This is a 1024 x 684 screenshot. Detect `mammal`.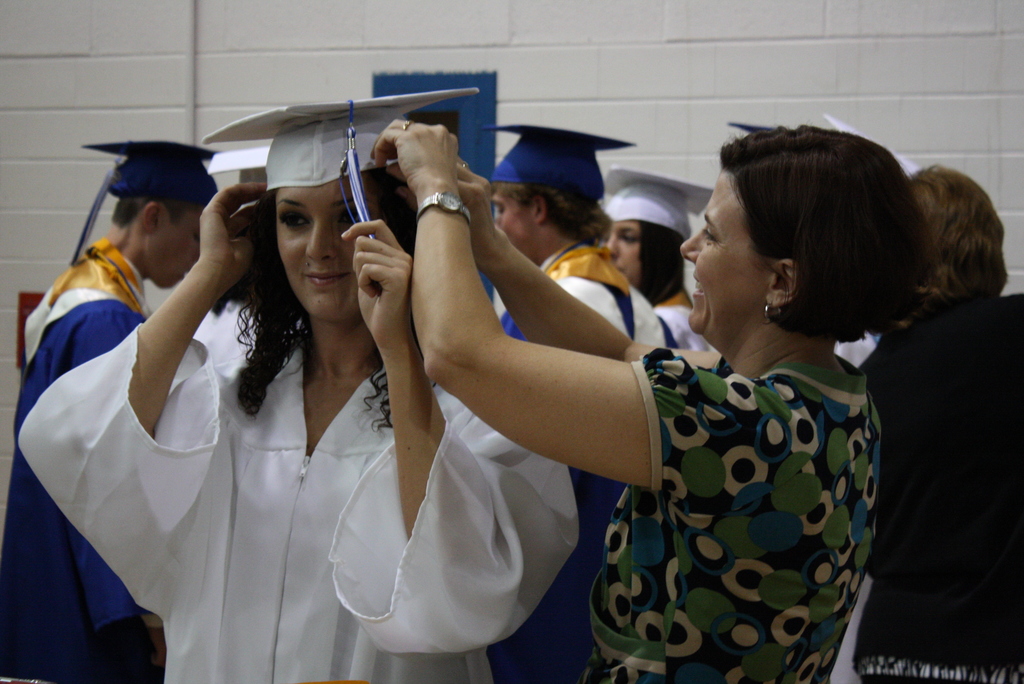
bbox=(0, 142, 221, 683).
